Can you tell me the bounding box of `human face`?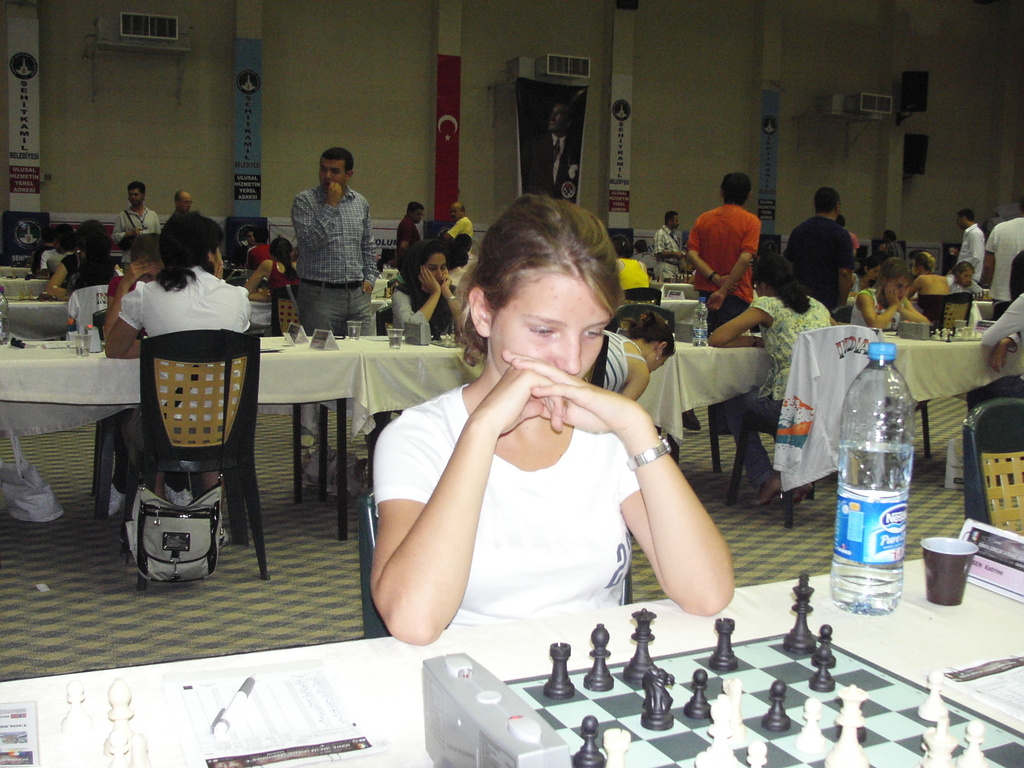
select_region(126, 185, 141, 204).
